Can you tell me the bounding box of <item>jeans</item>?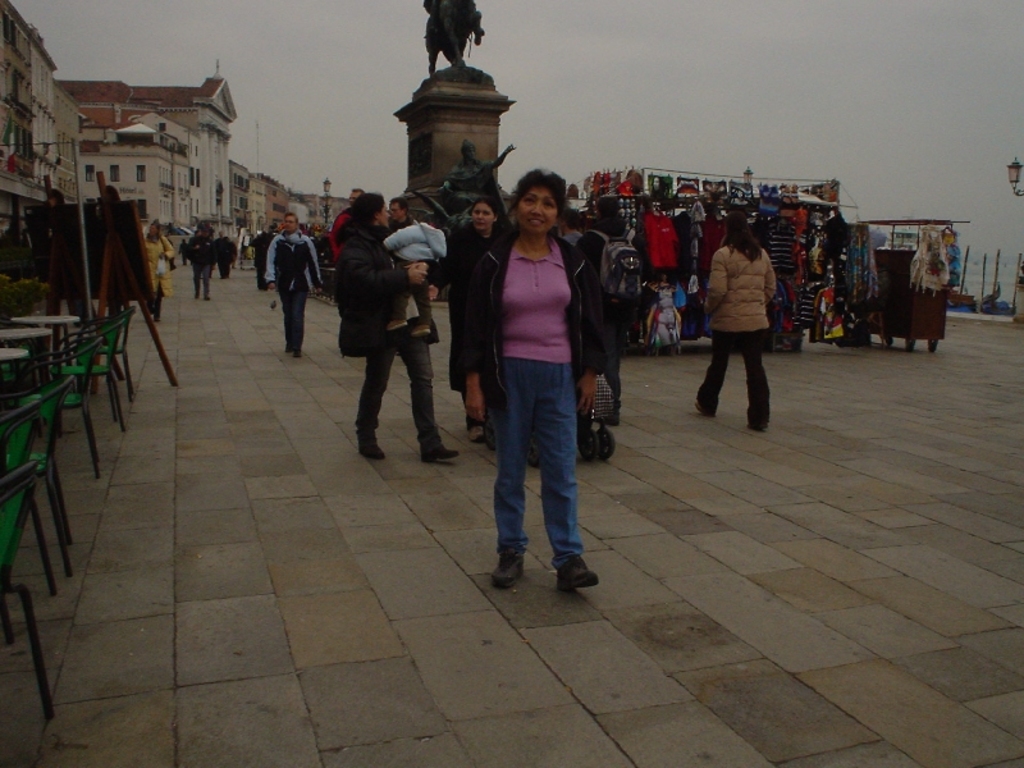
detection(704, 326, 772, 406).
